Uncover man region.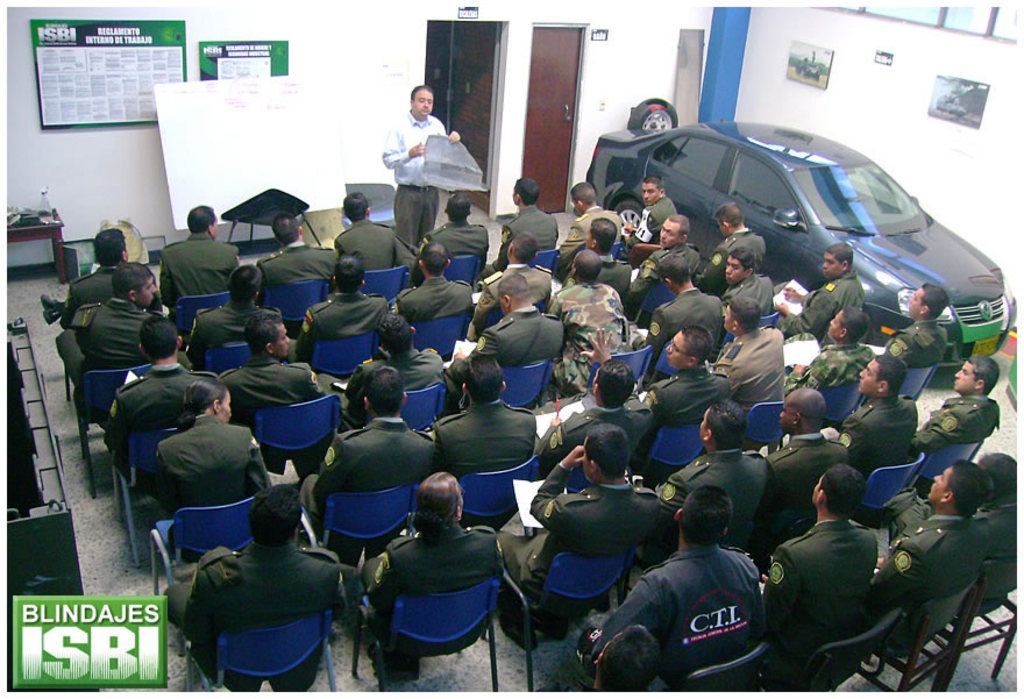
Uncovered: (220, 312, 329, 478).
